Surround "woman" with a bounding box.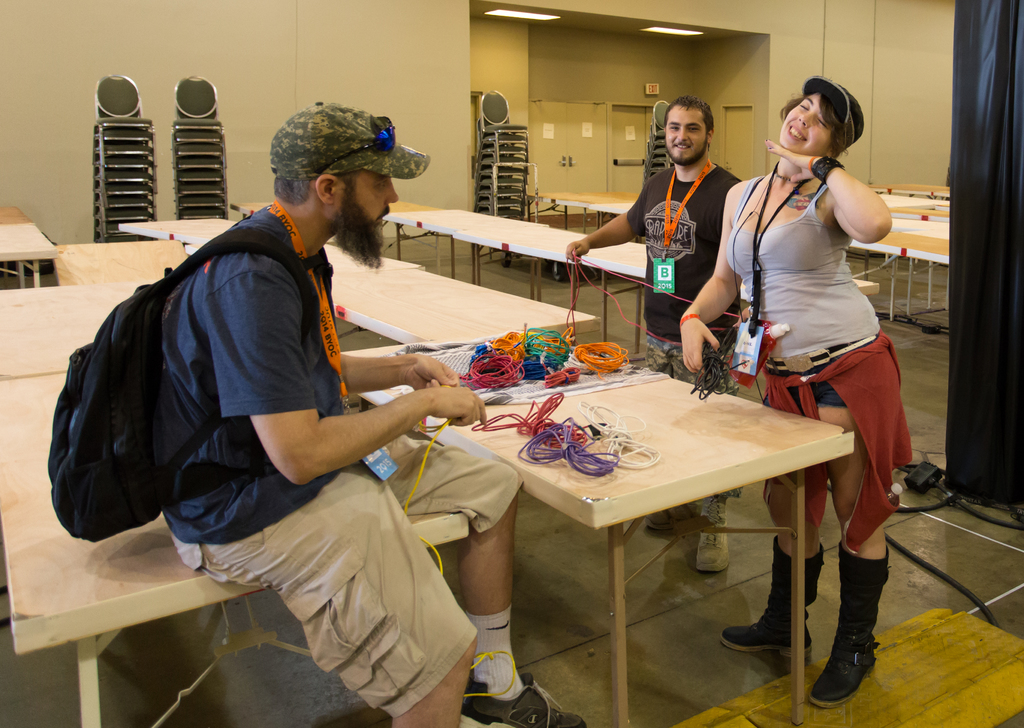
678/75/909/705.
